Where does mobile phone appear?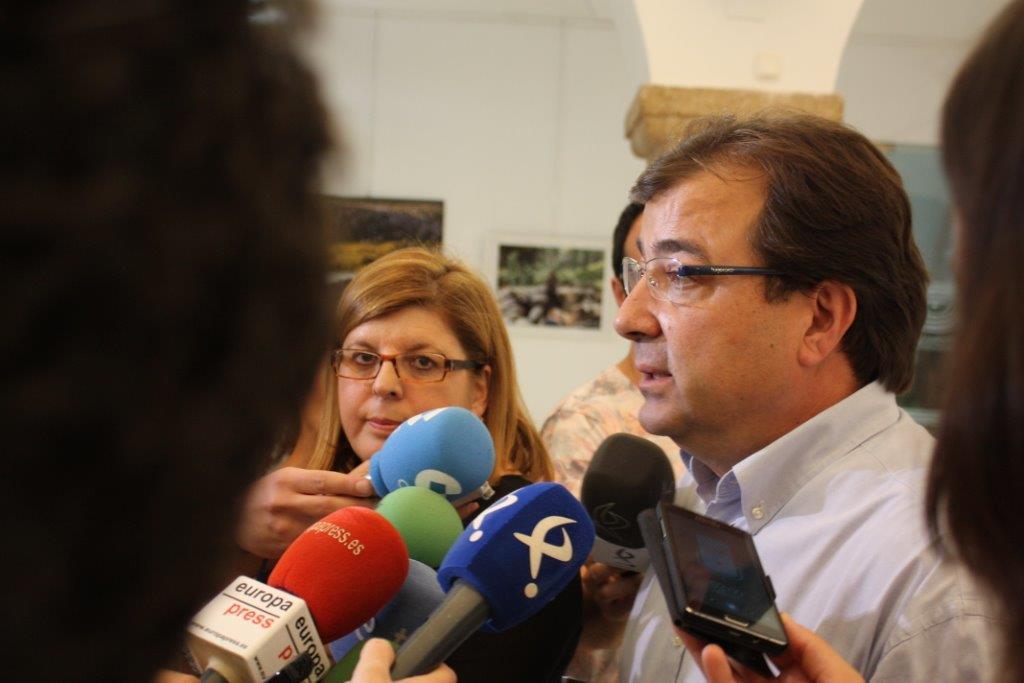
Appears at rect(655, 497, 793, 654).
